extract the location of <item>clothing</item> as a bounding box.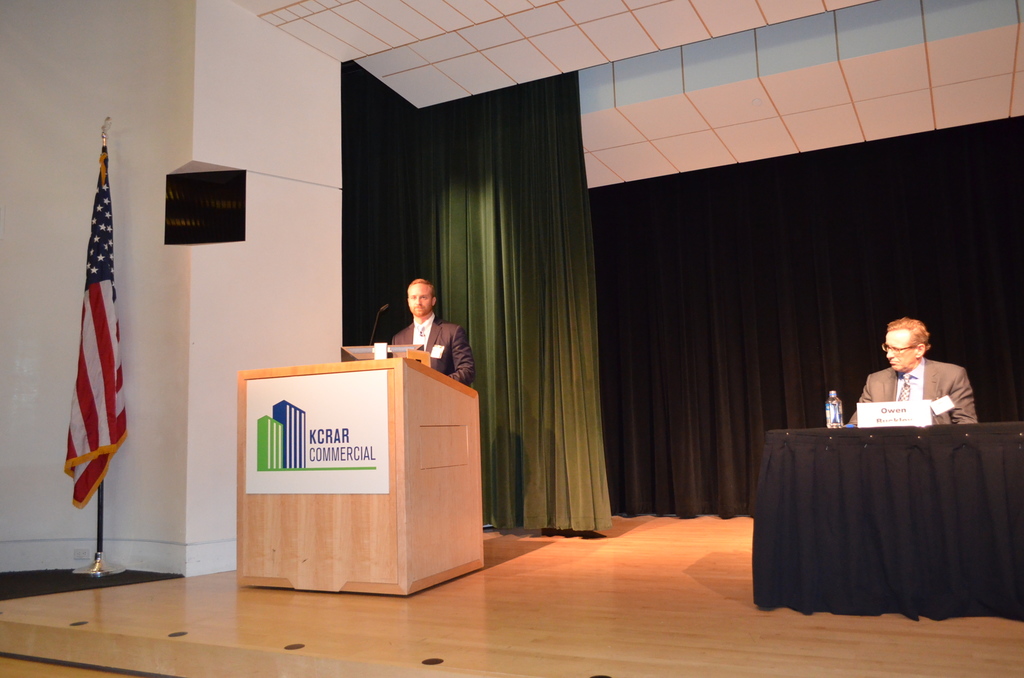
box(393, 314, 477, 396).
